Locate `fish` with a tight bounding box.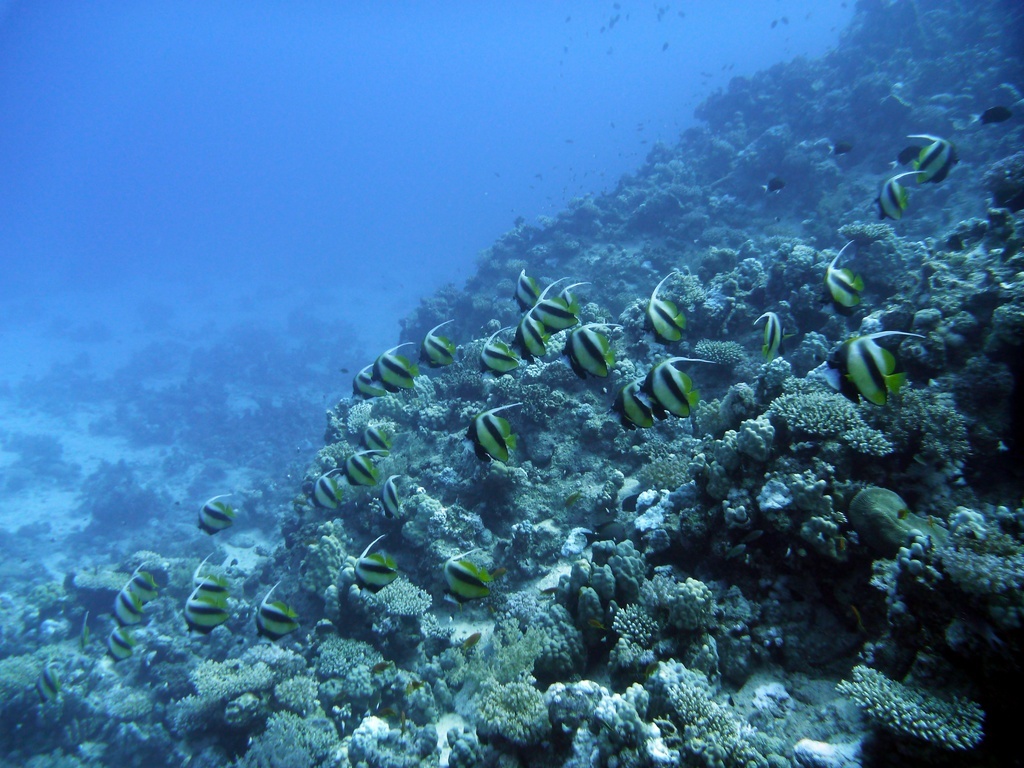
locate(830, 333, 911, 400).
